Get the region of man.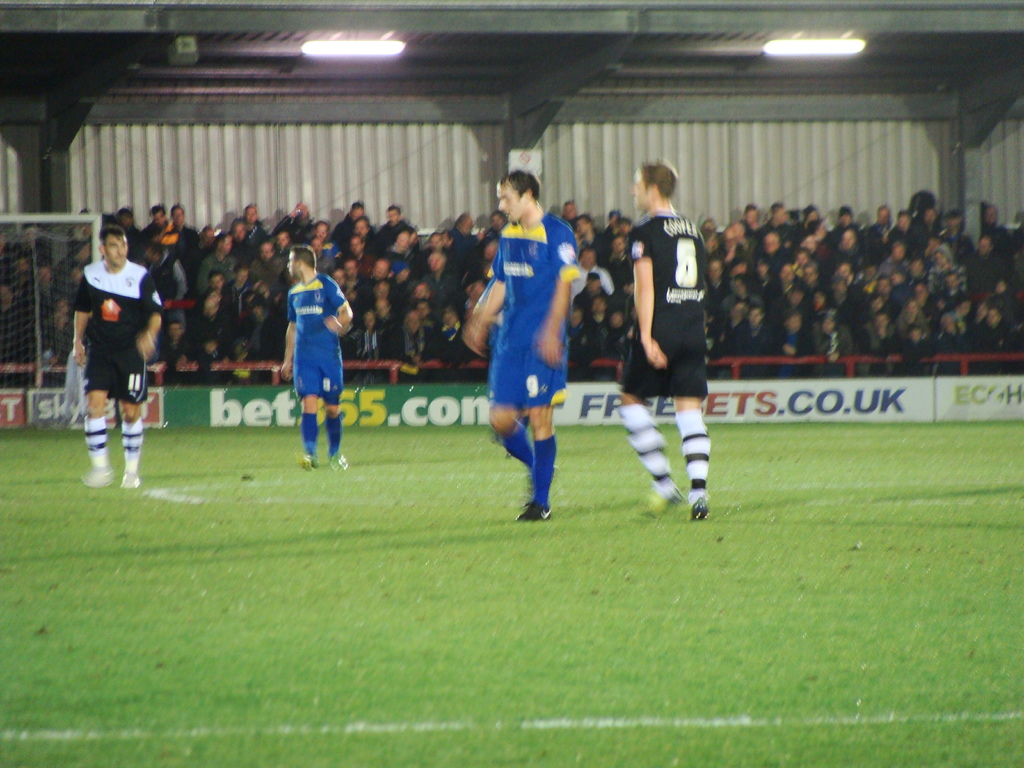
crop(74, 221, 167, 500).
